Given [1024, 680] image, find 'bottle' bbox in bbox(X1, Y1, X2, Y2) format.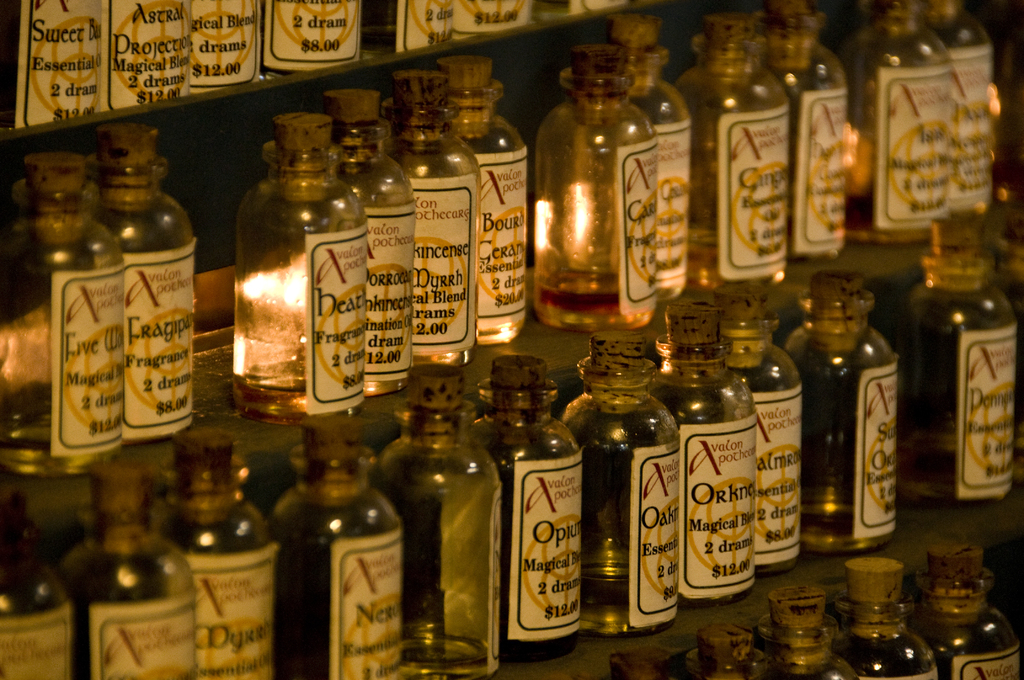
bbox(672, 6, 788, 289).
